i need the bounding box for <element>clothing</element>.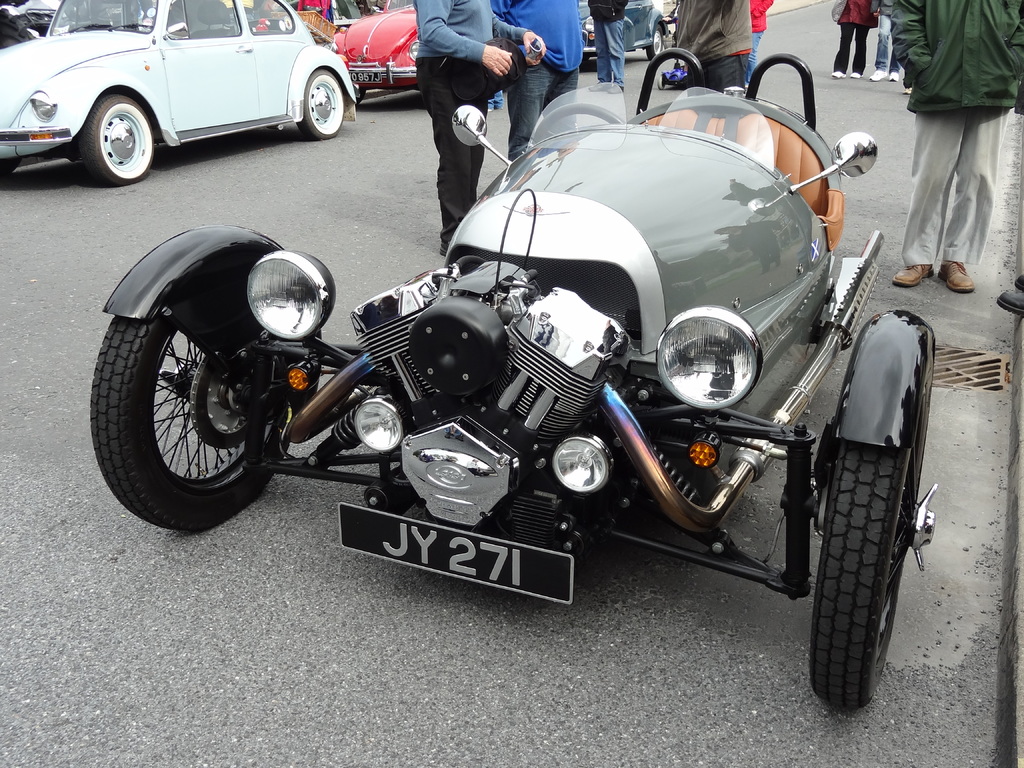
Here it is: x1=506 y1=70 x2=584 y2=156.
